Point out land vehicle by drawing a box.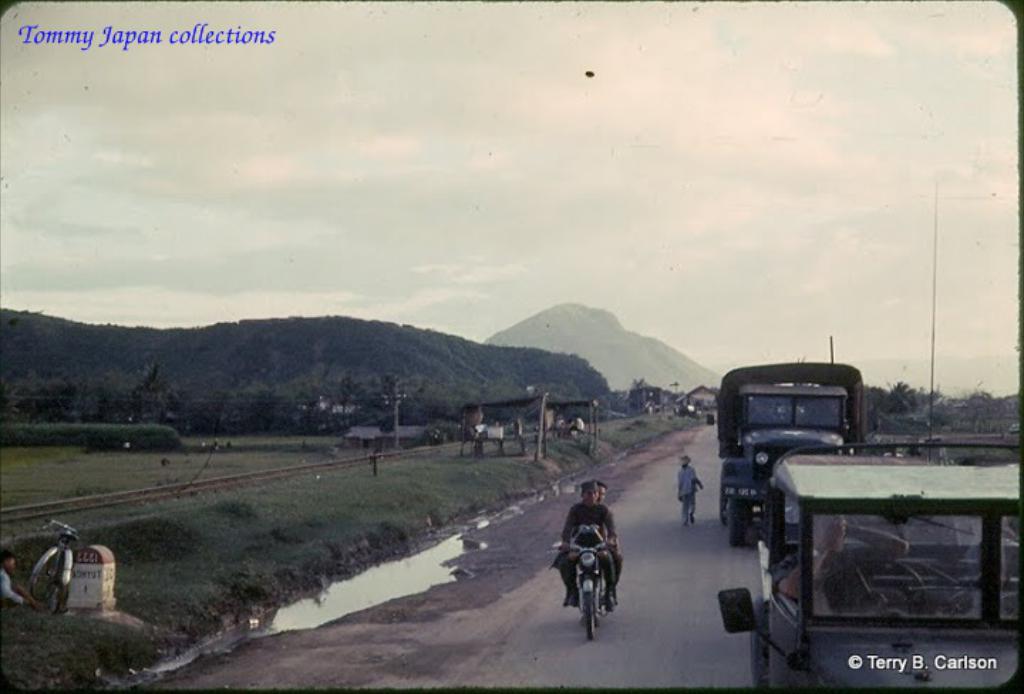
crop(717, 336, 866, 540).
